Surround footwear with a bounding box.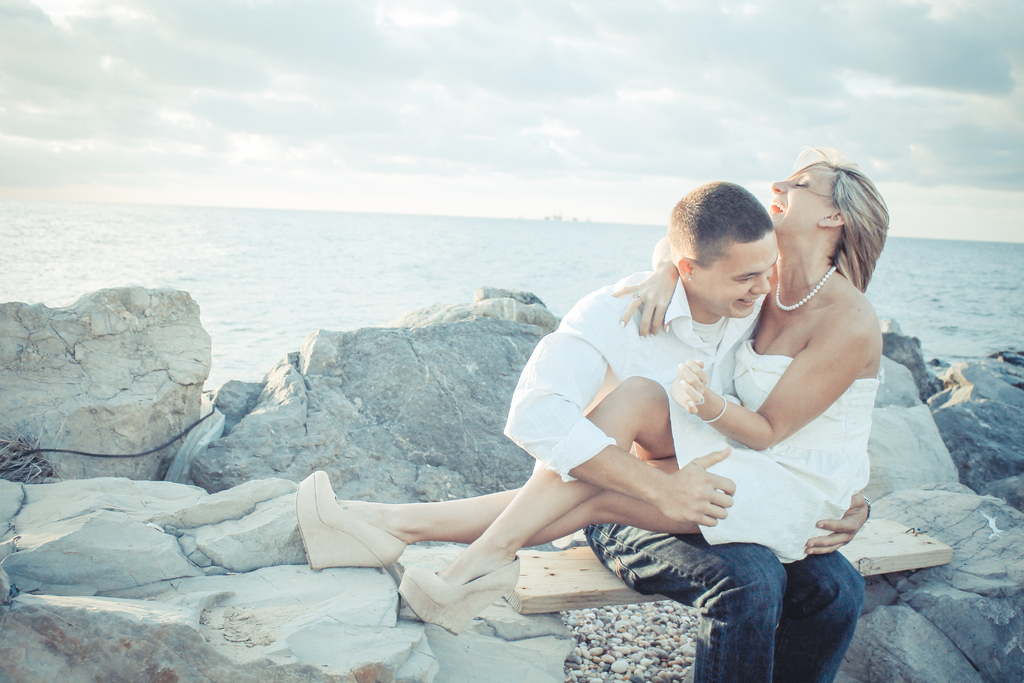
crop(293, 468, 404, 572).
